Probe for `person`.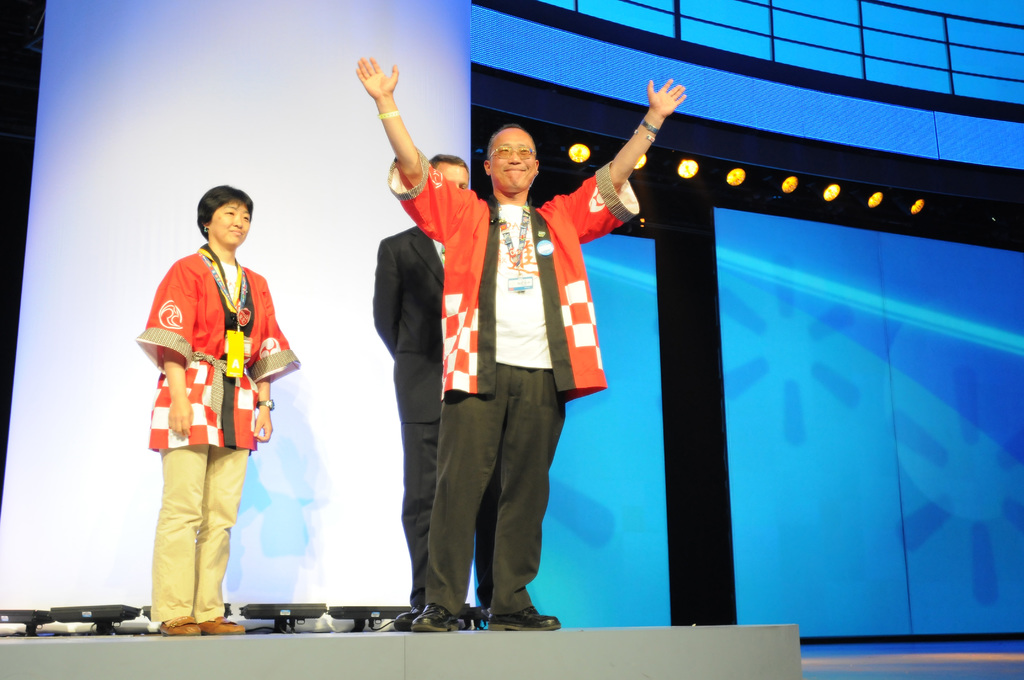
Probe result: select_region(135, 179, 292, 631).
